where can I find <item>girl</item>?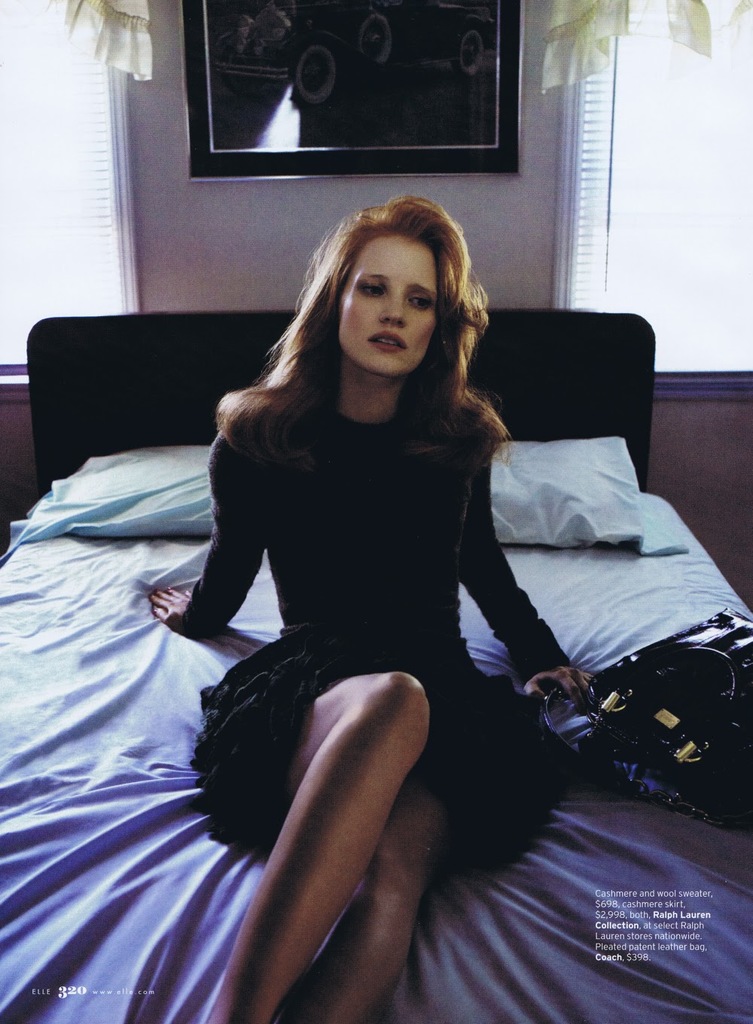
You can find it at [left=151, top=197, right=592, bottom=1023].
